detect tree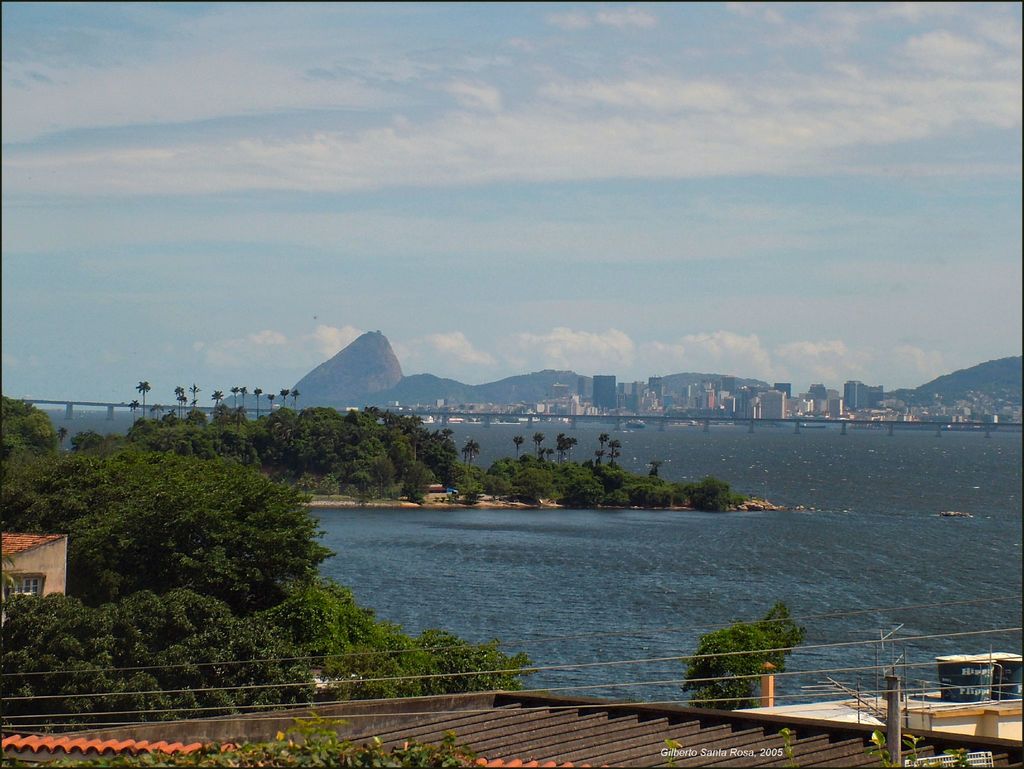
<box>463,435,489,469</box>
